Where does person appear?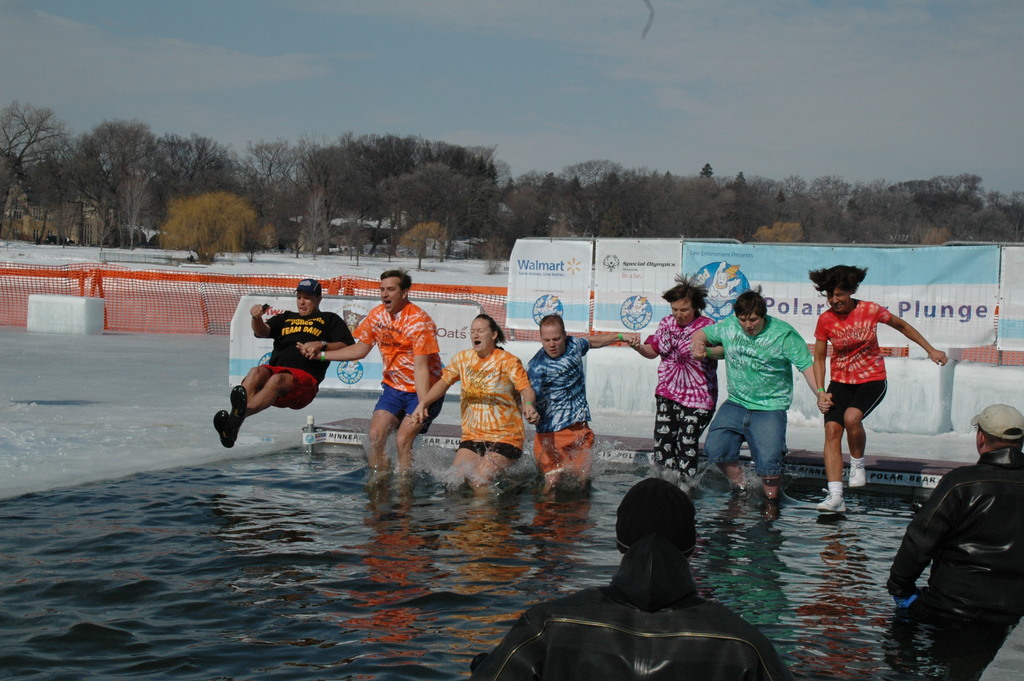
Appears at 469/476/792/680.
